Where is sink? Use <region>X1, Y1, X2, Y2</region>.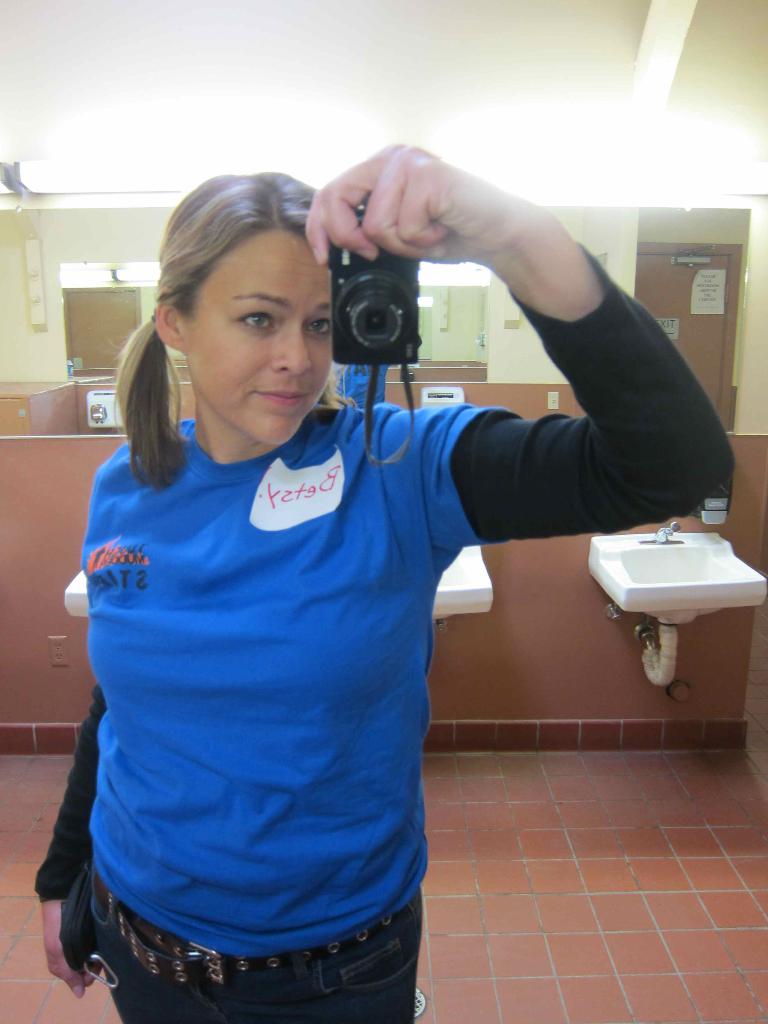
<region>587, 516, 767, 625</region>.
